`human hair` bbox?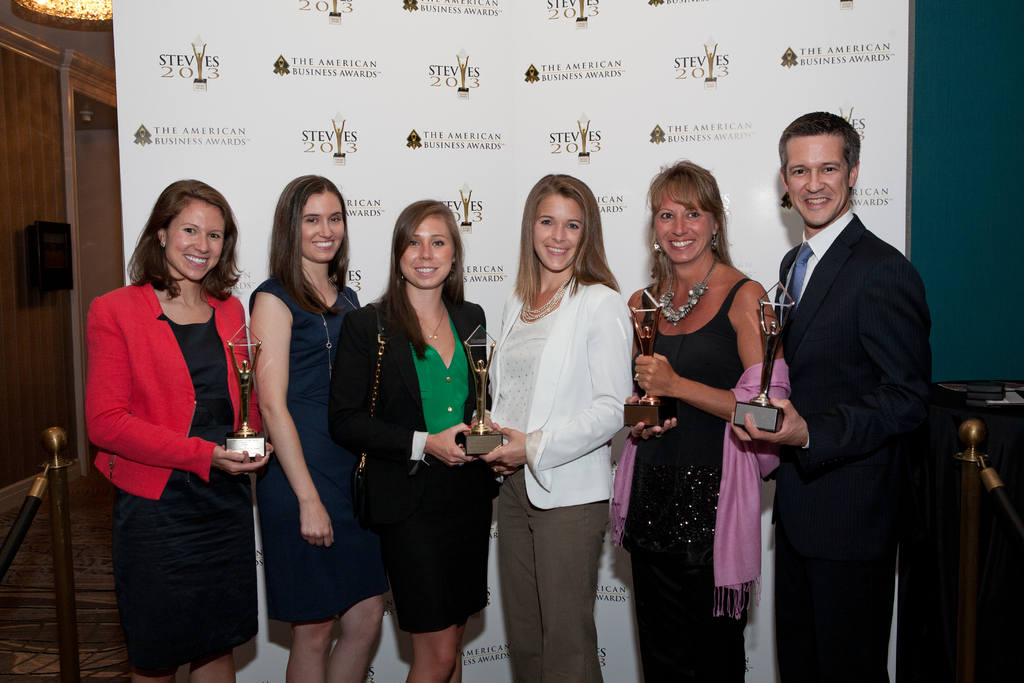
646:152:742:290
